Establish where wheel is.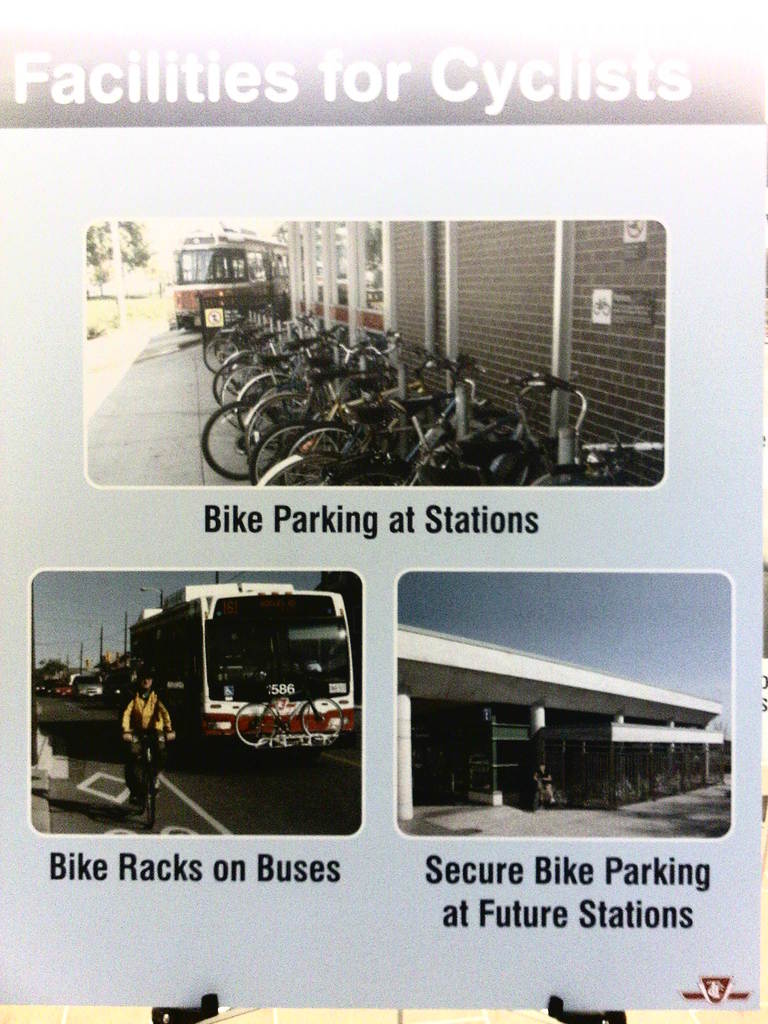
Established at <box>337,467,399,495</box>.
